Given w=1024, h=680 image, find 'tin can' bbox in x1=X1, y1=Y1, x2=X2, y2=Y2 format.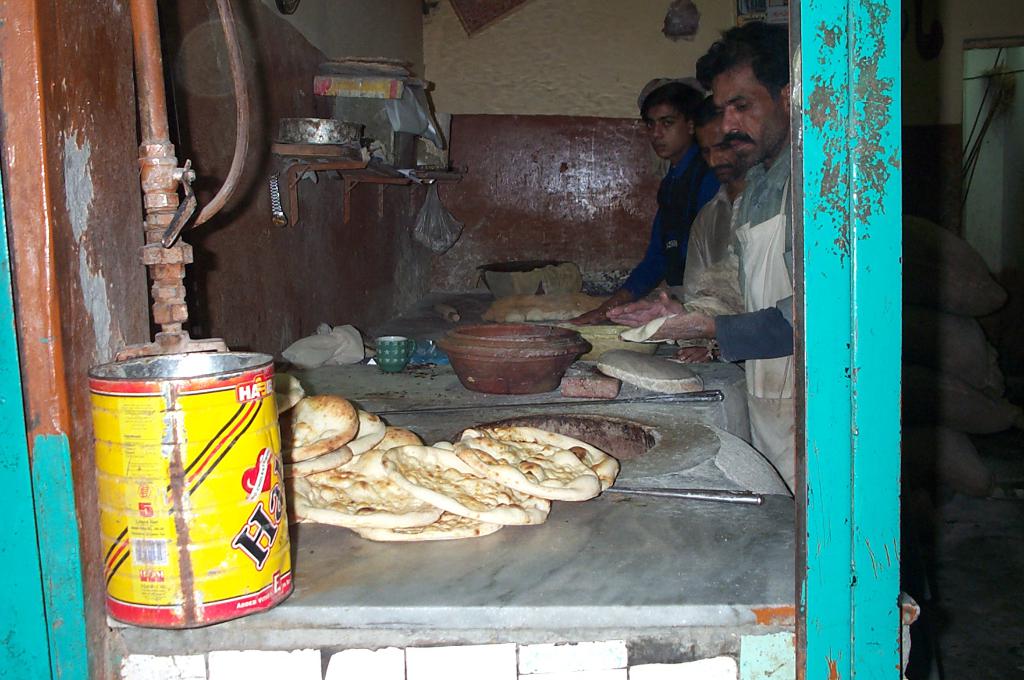
x1=88, y1=350, x2=283, y2=634.
